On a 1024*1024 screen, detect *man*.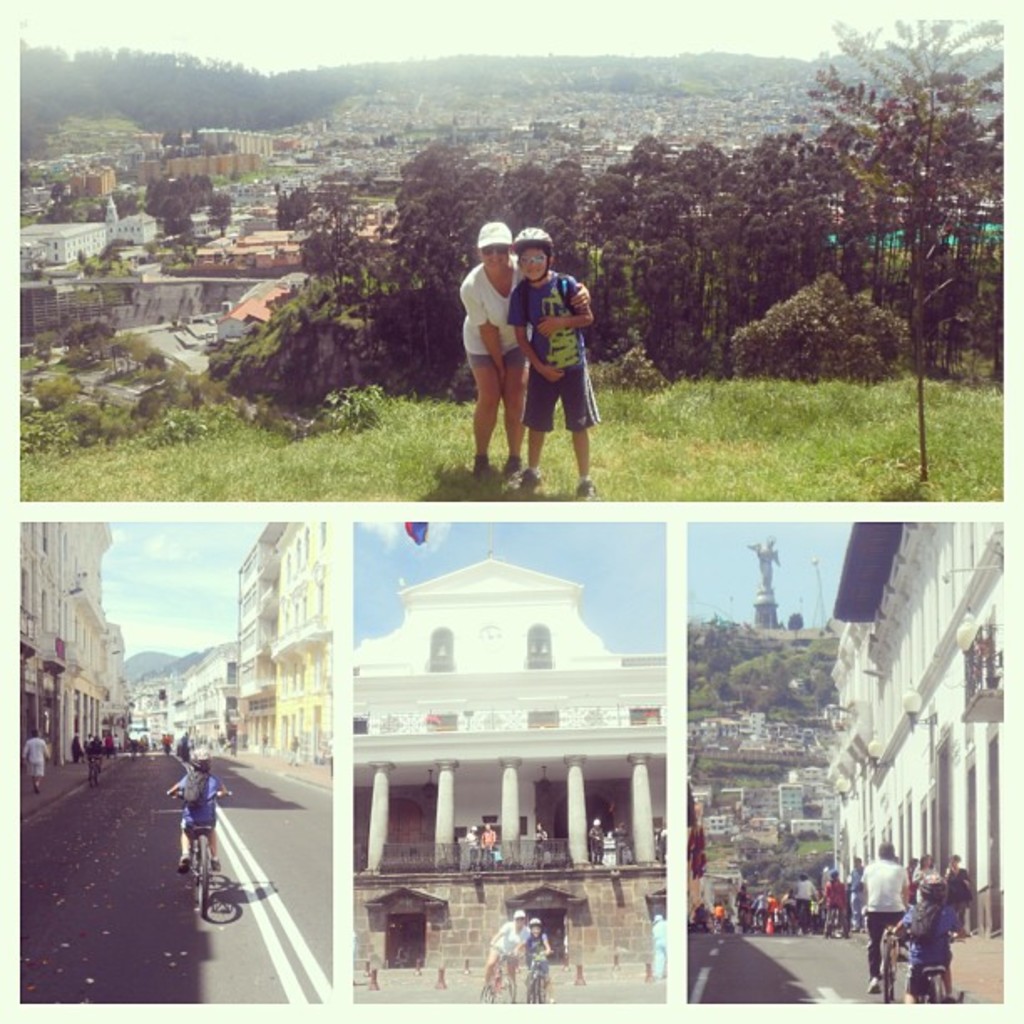
BBox(468, 219, 621, 484).
